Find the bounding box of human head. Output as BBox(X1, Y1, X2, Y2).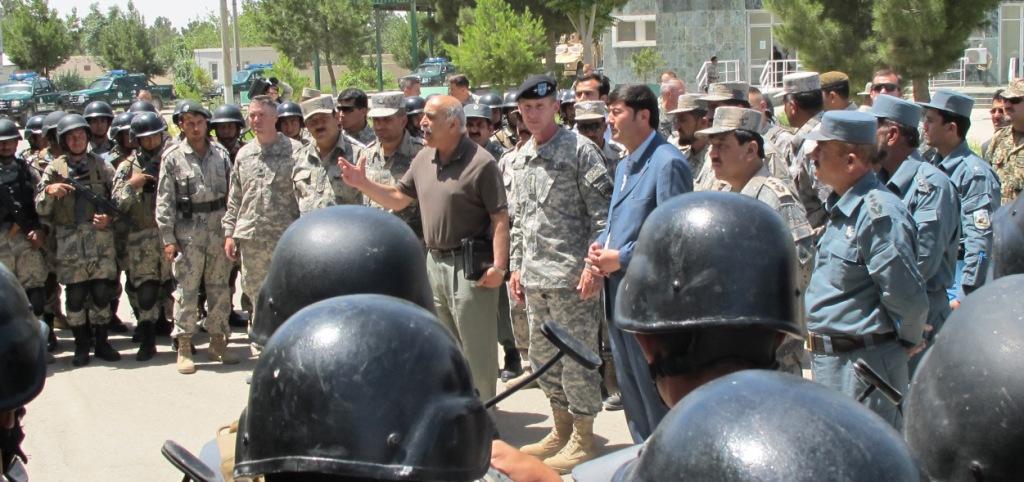
BBox(179, 97, 210, 147).
